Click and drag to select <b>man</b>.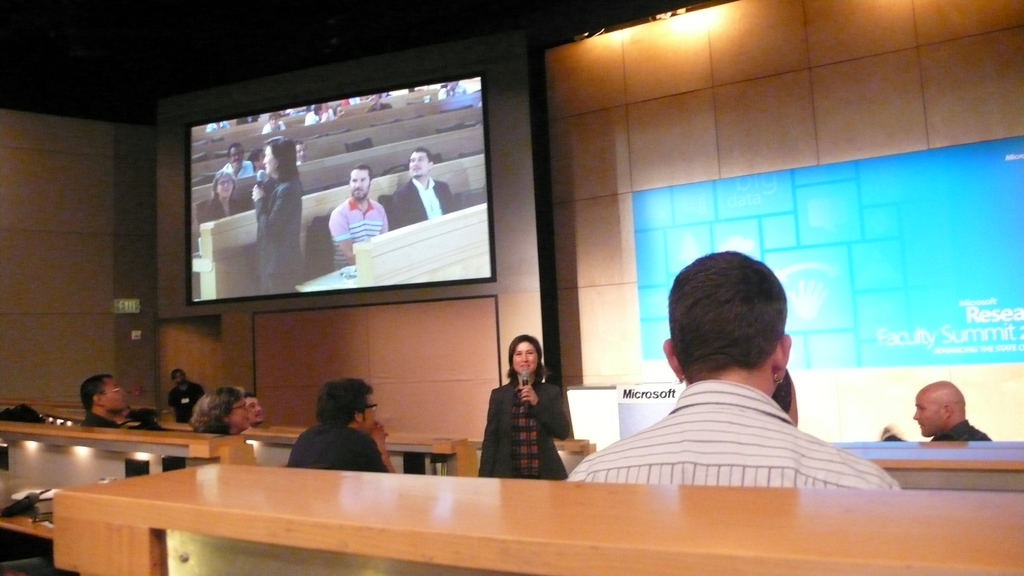
Selection: [165,366,202,422].
